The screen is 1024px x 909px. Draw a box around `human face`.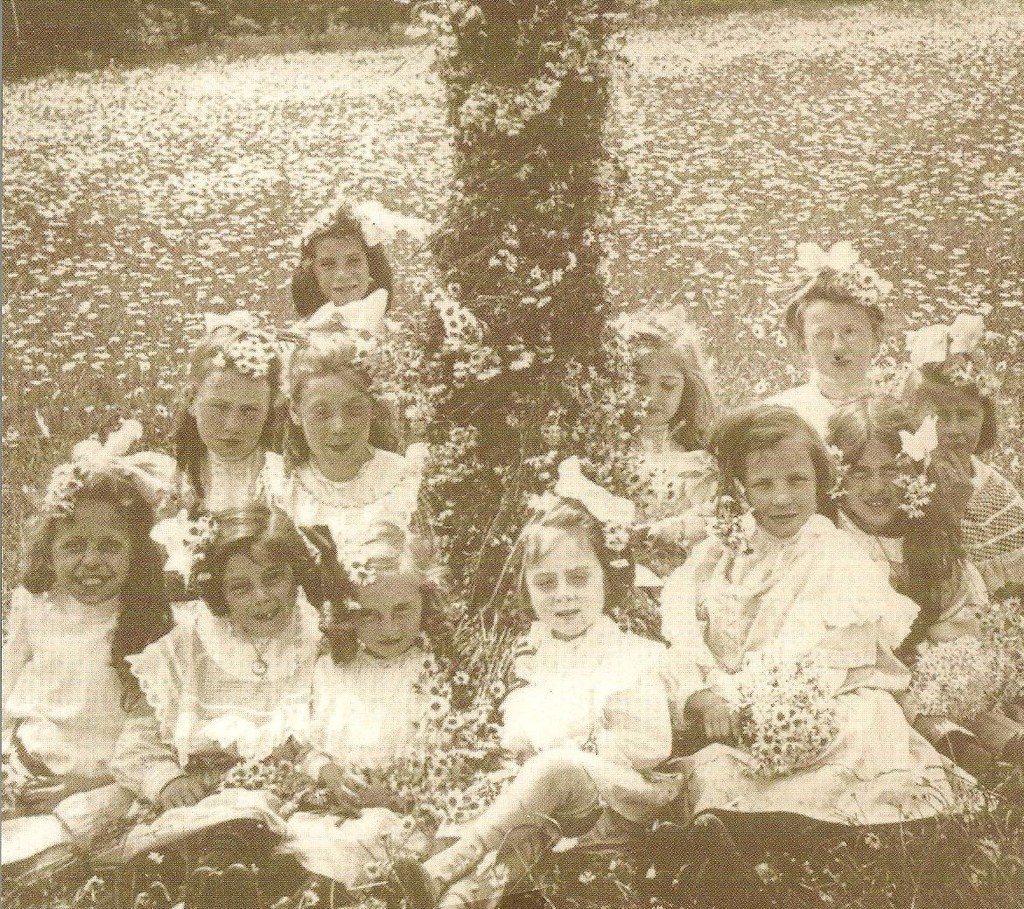
pyautogui.locateOnScreen(741, 444, 806, 533).
